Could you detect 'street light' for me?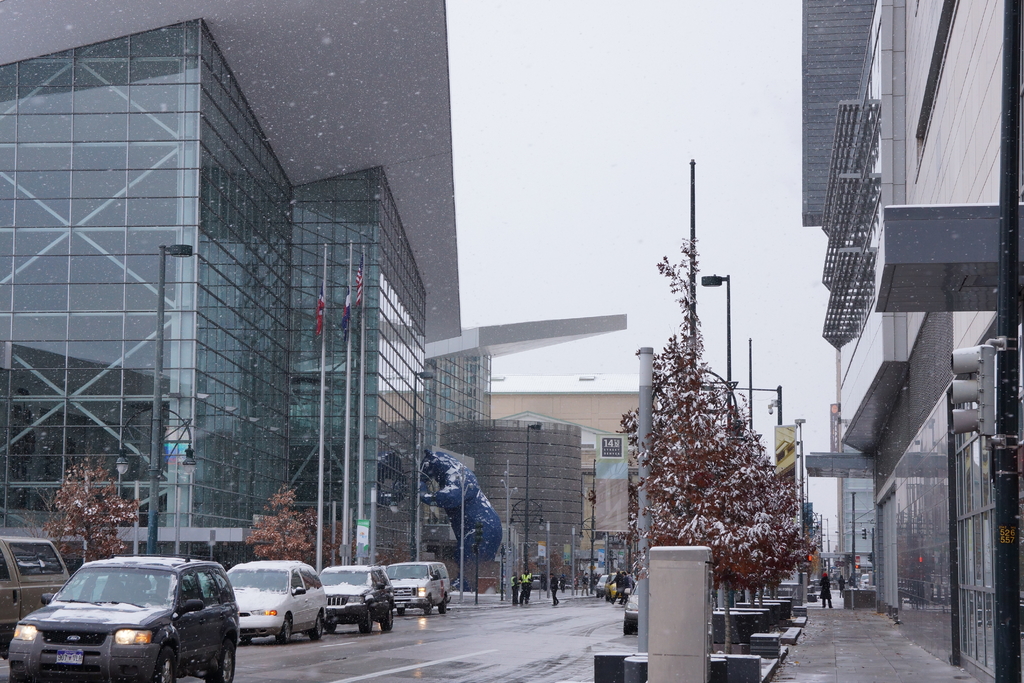
Detection result: bbox=(497, 457, 520, 602).
